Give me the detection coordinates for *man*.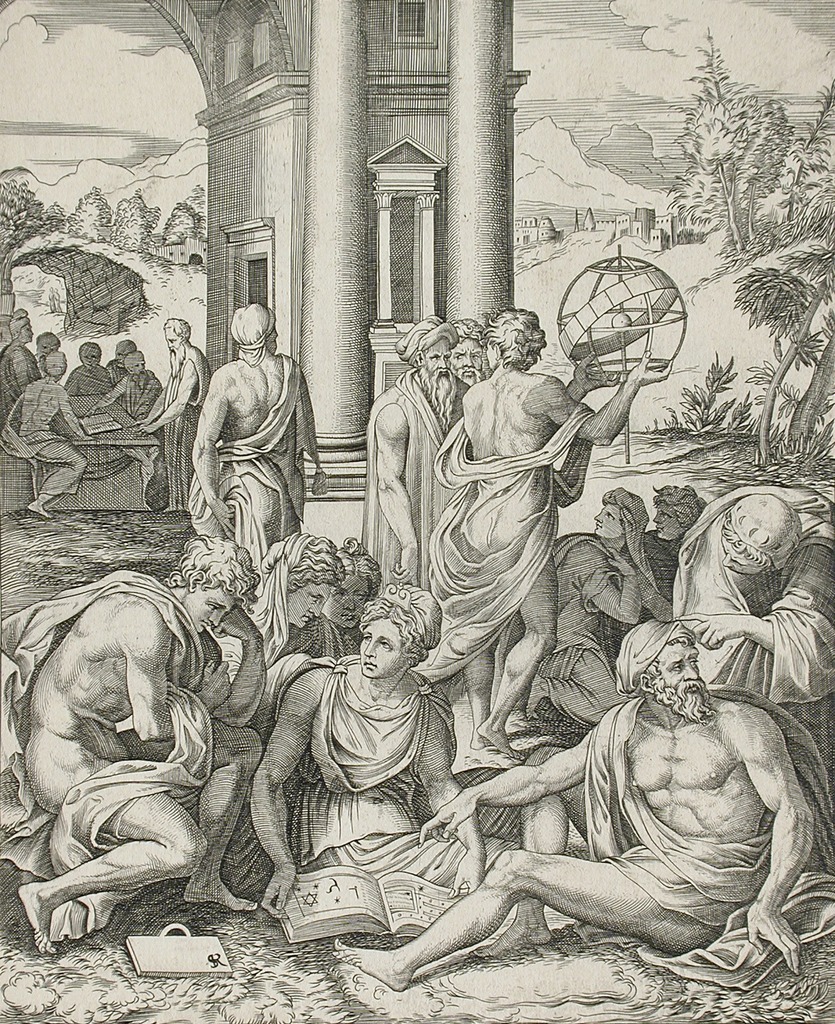
330 614 810 999.
